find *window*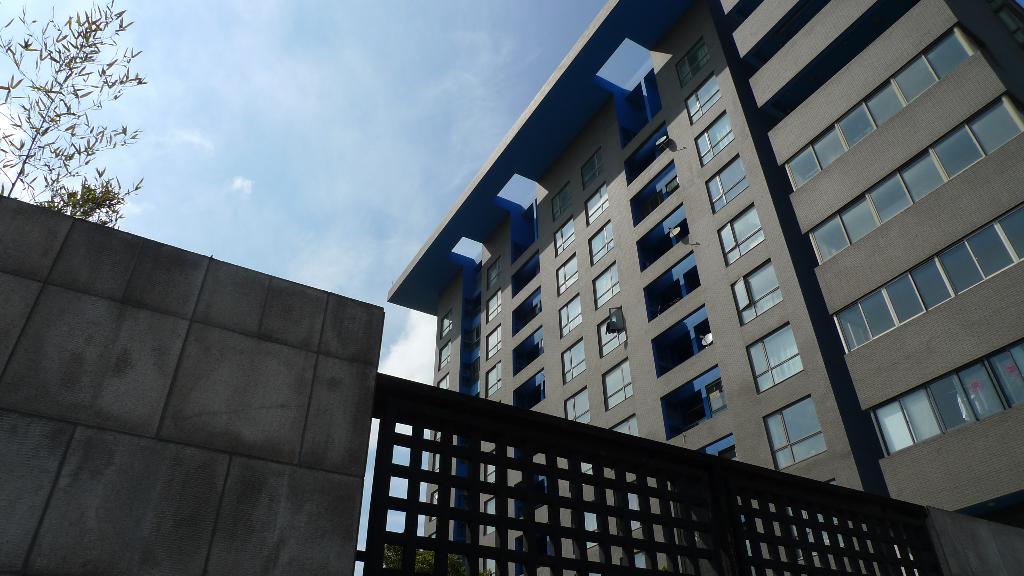
BBox(762, 392, 829, 470)
